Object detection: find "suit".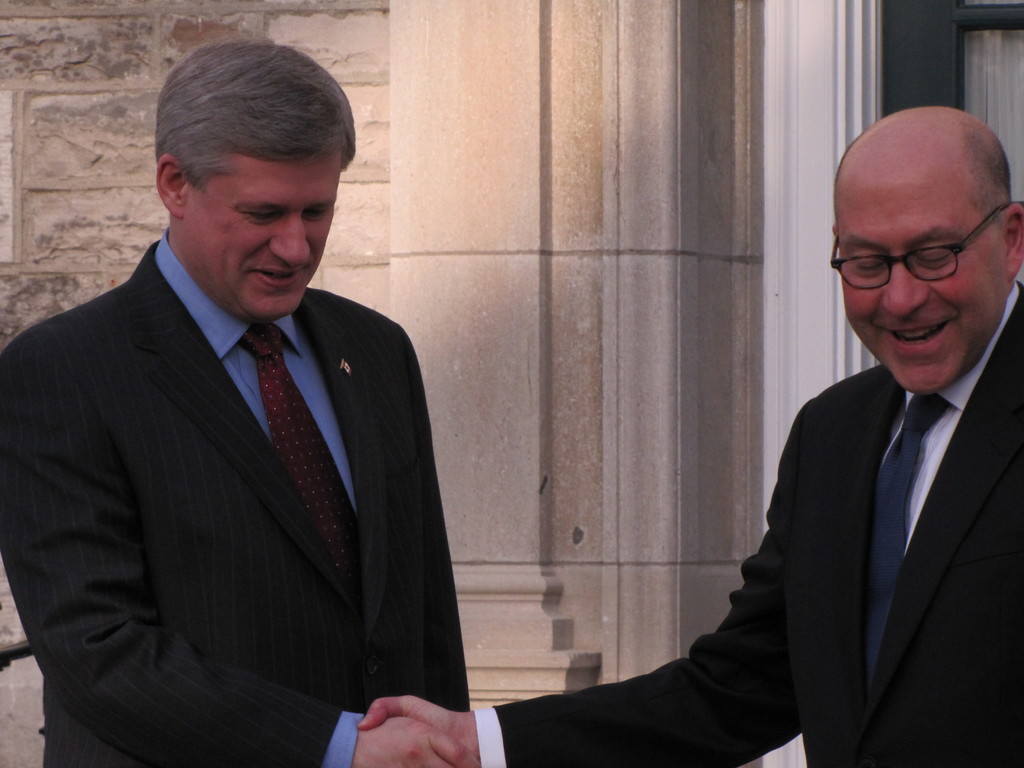
(0,236,470,765).
